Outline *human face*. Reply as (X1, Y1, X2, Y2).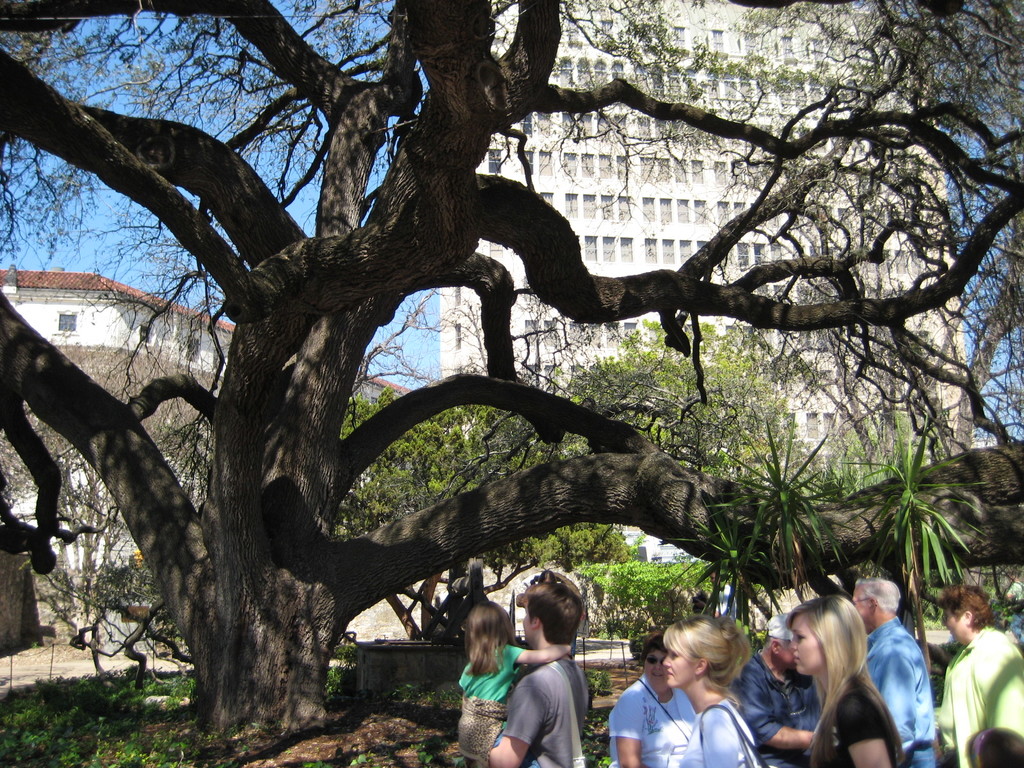
(662, 643, 698, 685).
